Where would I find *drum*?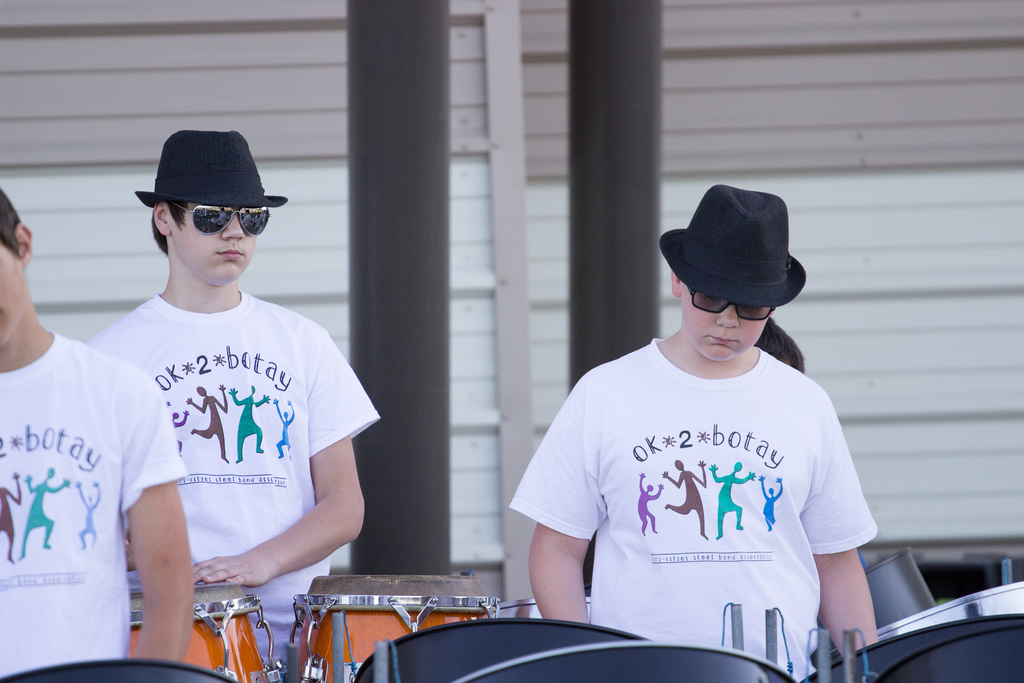
At region(132, 580, 283, 682).
